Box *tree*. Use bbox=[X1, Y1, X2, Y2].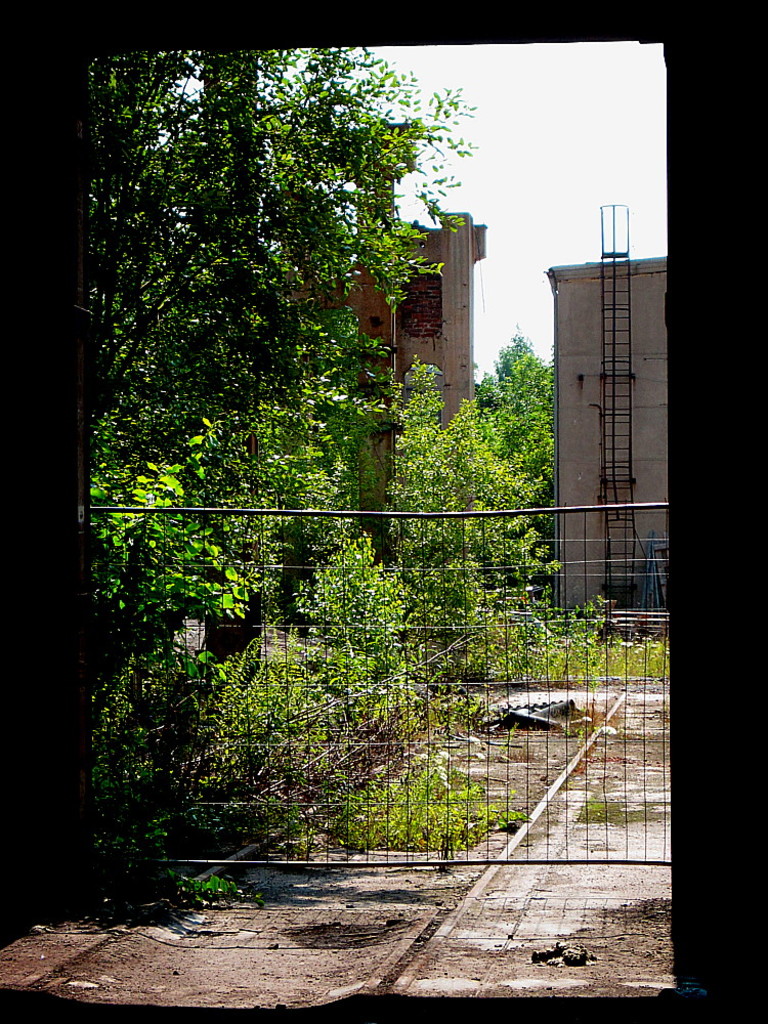
bbox=[95, 49, 424, 580].
